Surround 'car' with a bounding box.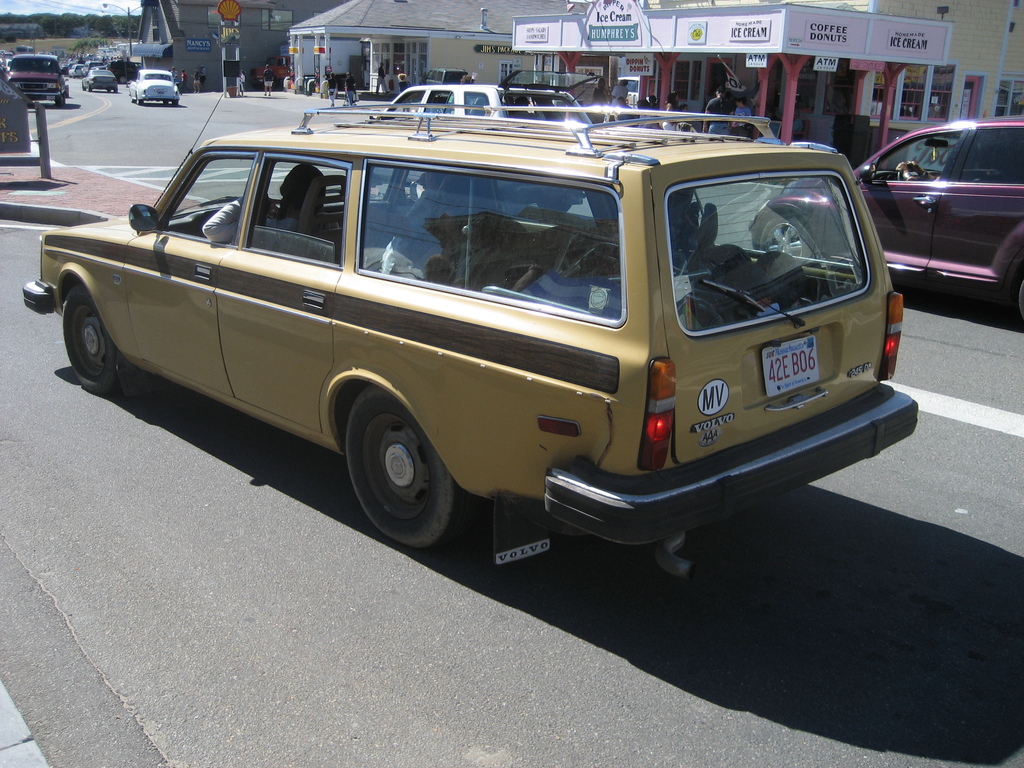
589:114:776:177.
